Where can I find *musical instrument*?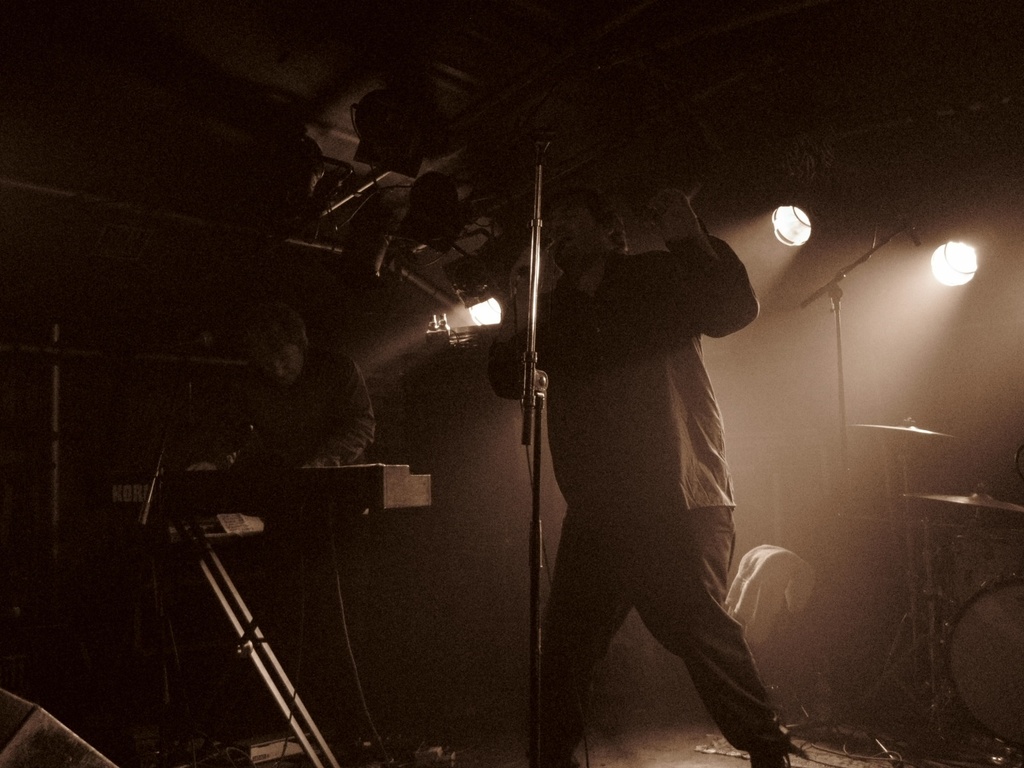
You can find it at bbox(941, 572, 1023, 759).
